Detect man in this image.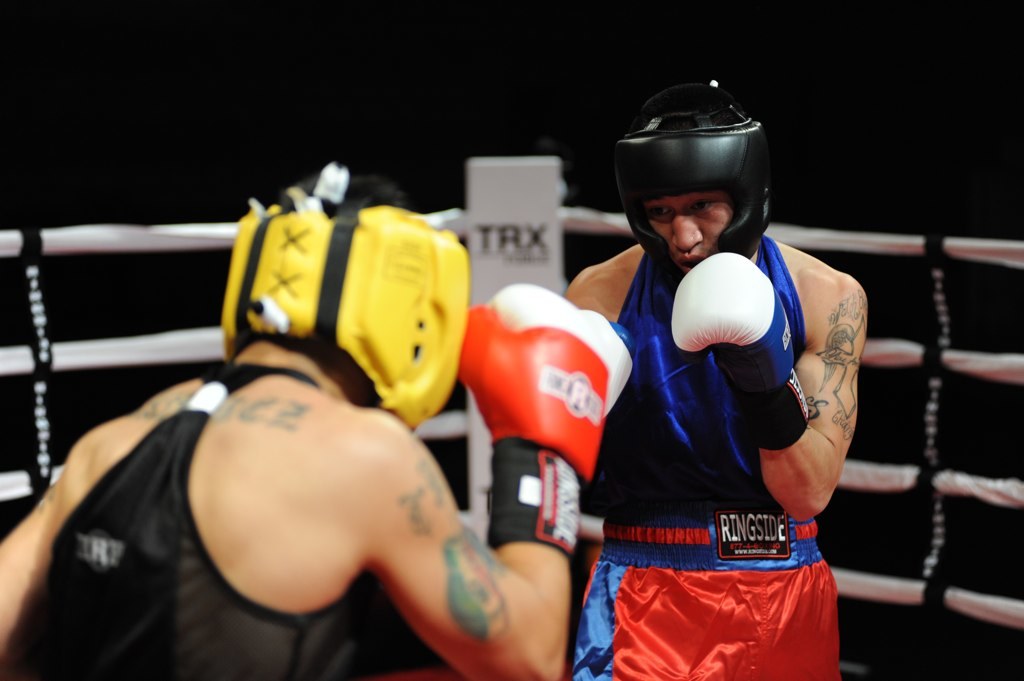
Detection: (0,166,638,680).
